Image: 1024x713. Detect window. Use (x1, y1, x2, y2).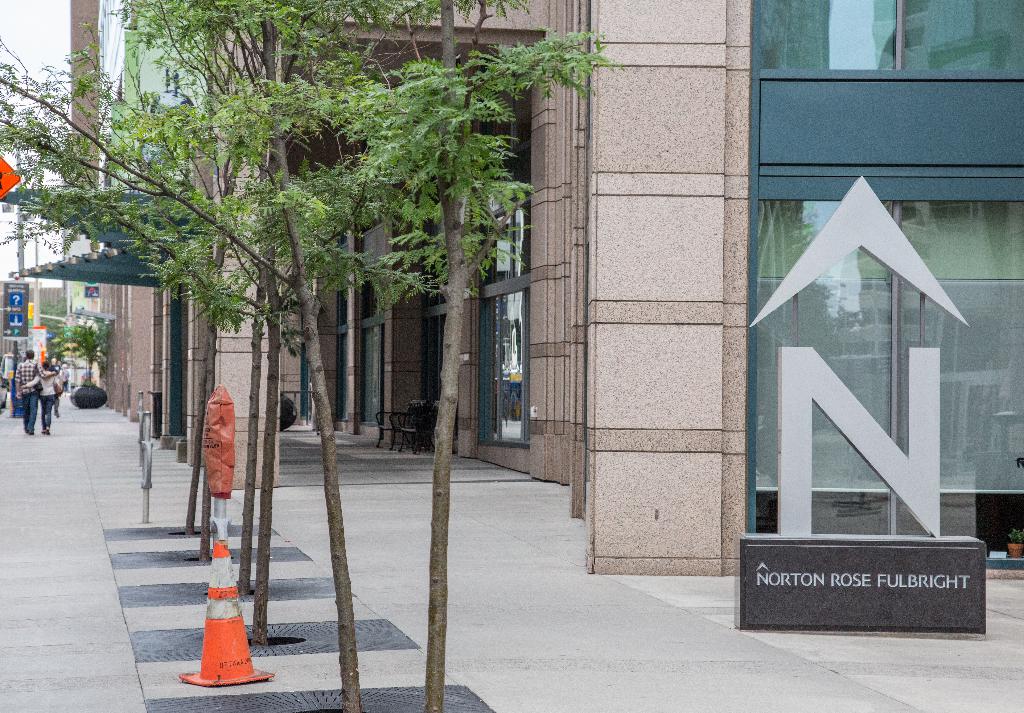
(355, 203, 386, 428).
